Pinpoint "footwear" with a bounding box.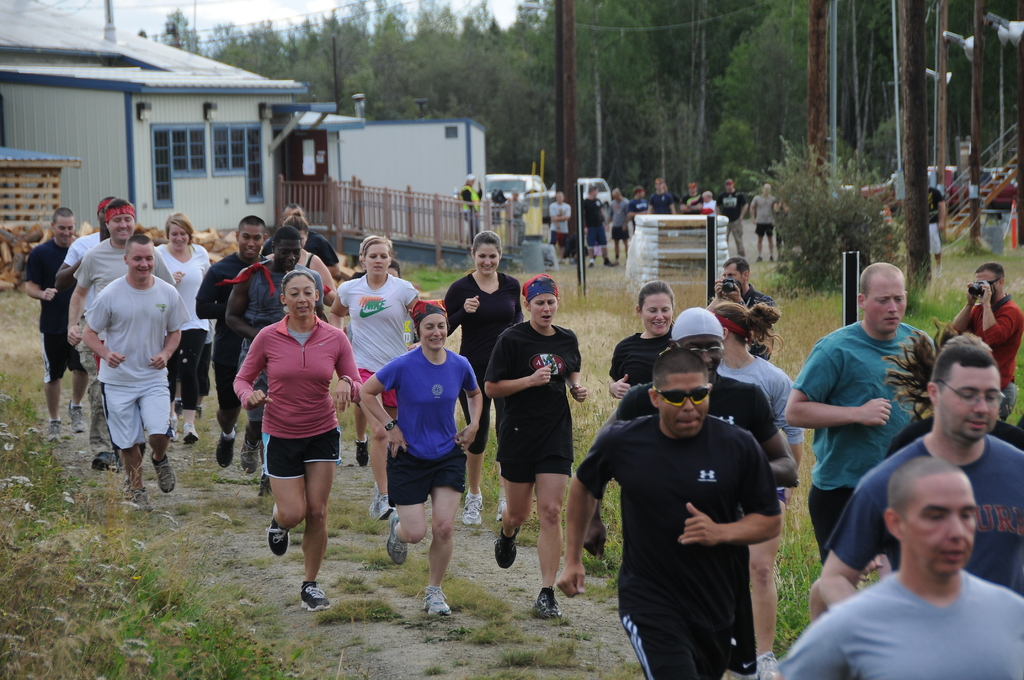
(532, 592, 563, 620).
